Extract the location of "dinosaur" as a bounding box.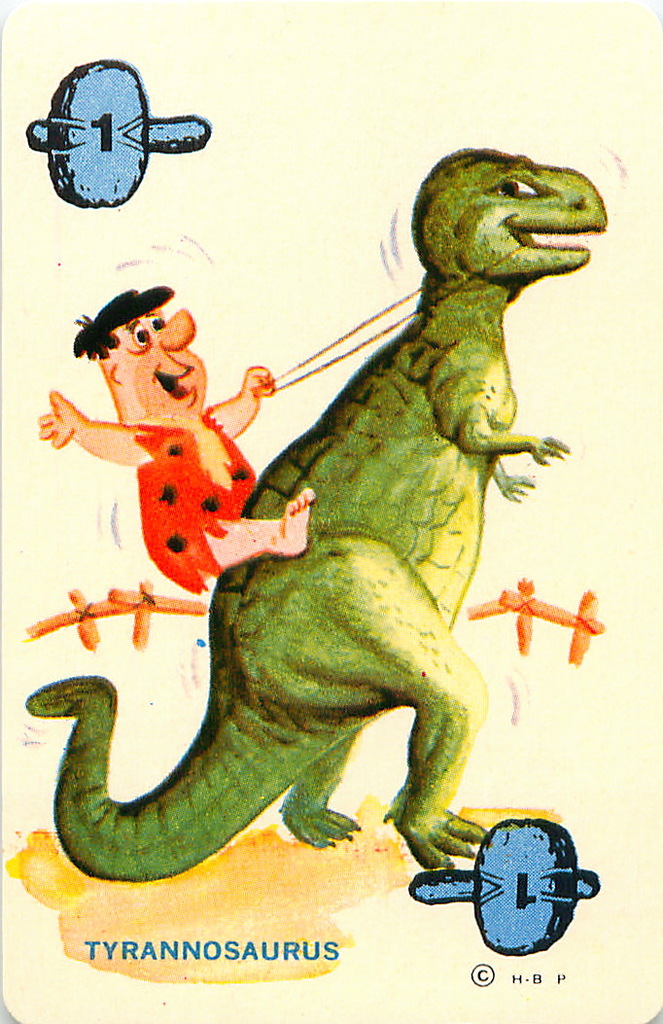
19, 149, 613, 888.
